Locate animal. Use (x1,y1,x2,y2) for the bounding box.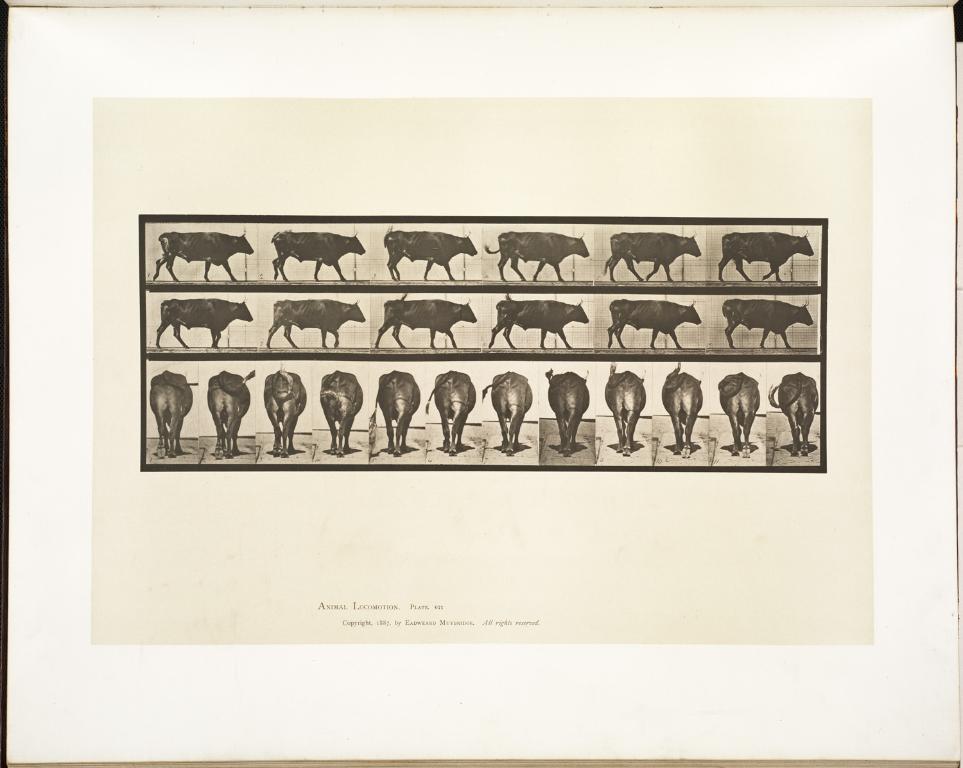
(719,230,814,284).
